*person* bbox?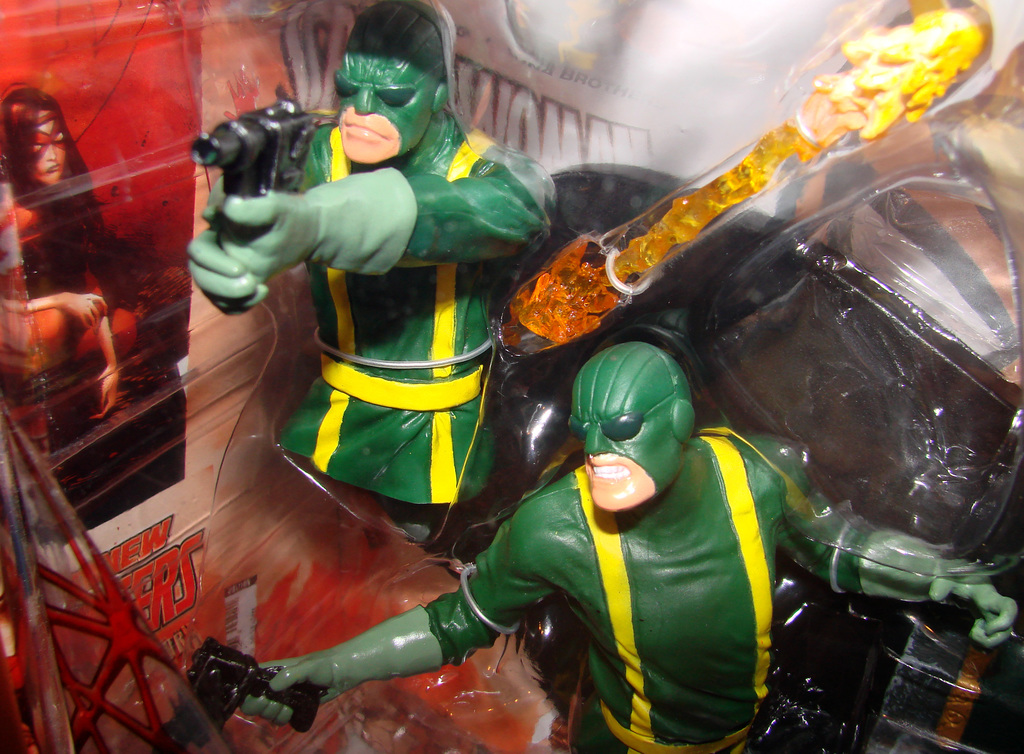
236 338 1015 753
